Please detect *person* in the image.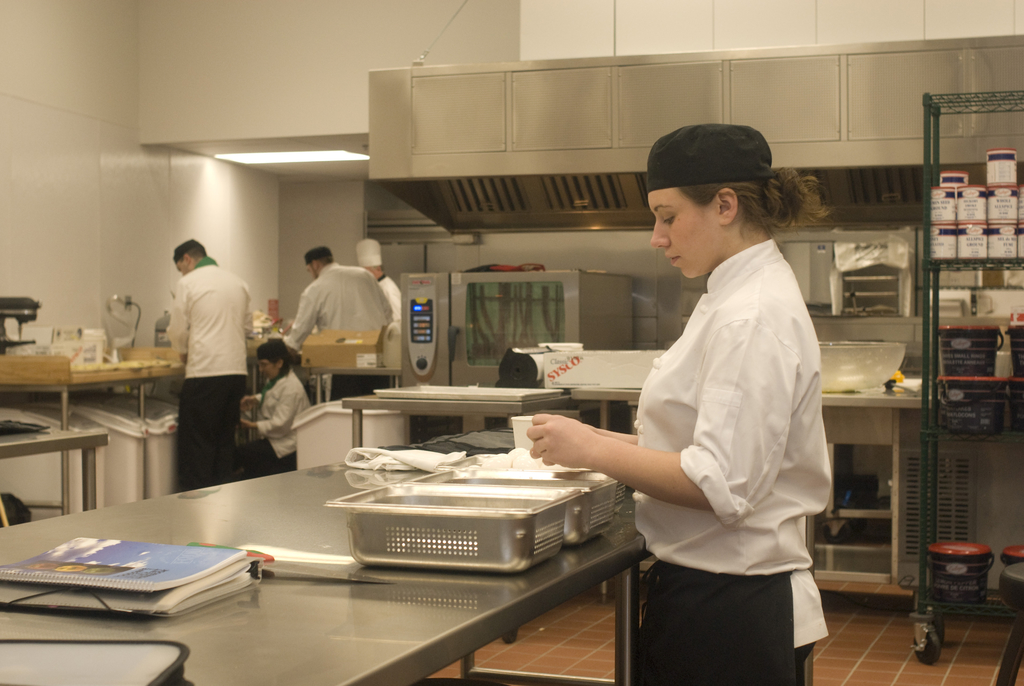
(left=350, top=236, right=409, bottom=326).
